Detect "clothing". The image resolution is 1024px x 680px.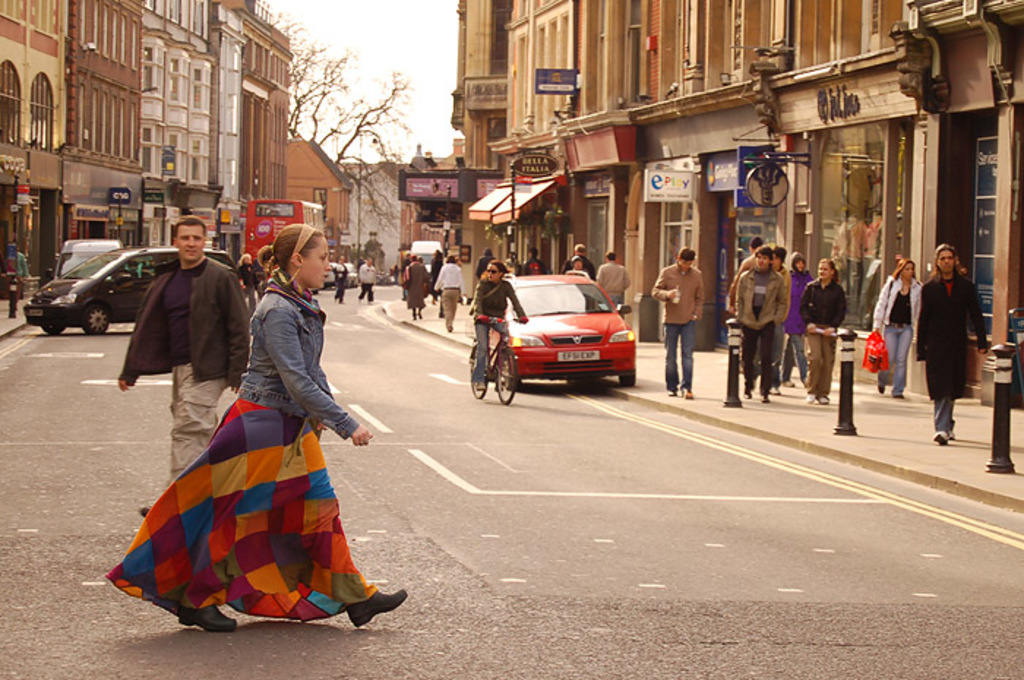
[x1=784, y1=269, x2=812, y2=376].
